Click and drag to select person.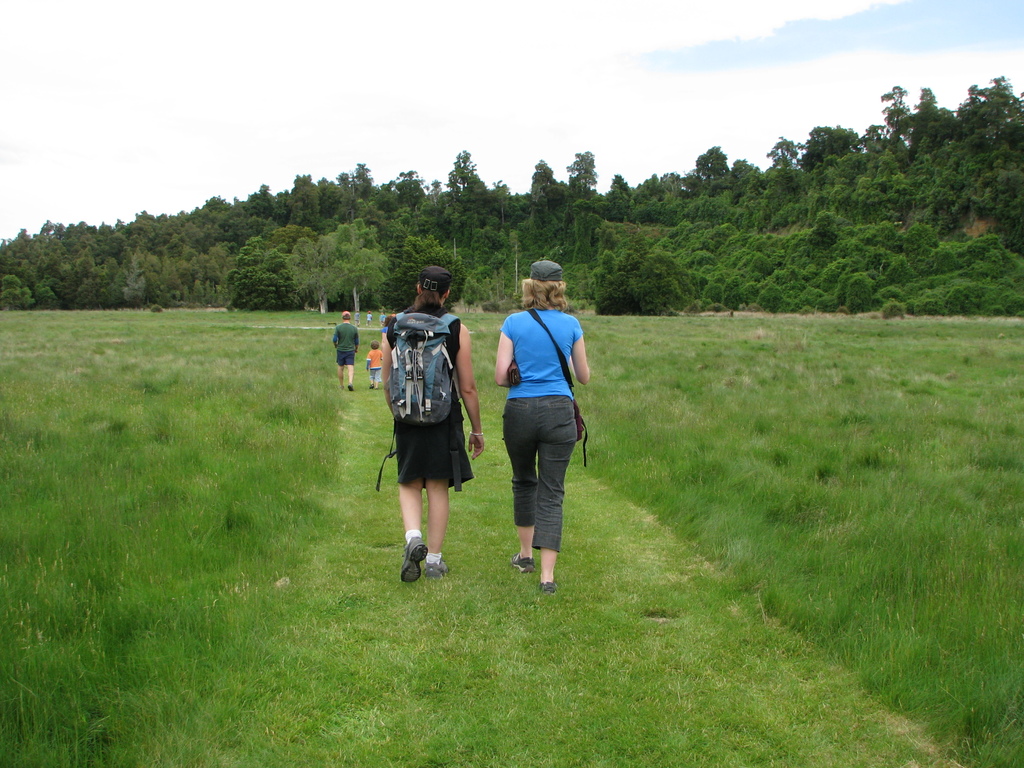
Selection: (352, 312, 358, 327).
